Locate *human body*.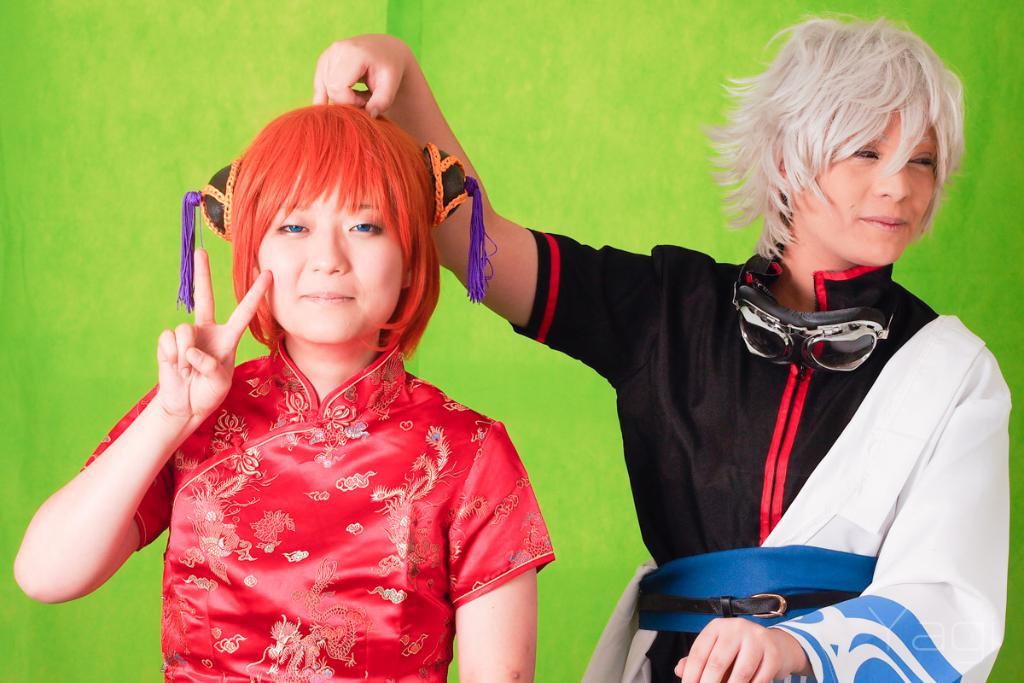
Bounding box: (left=313, top=16, right=1011, bottom=682).
